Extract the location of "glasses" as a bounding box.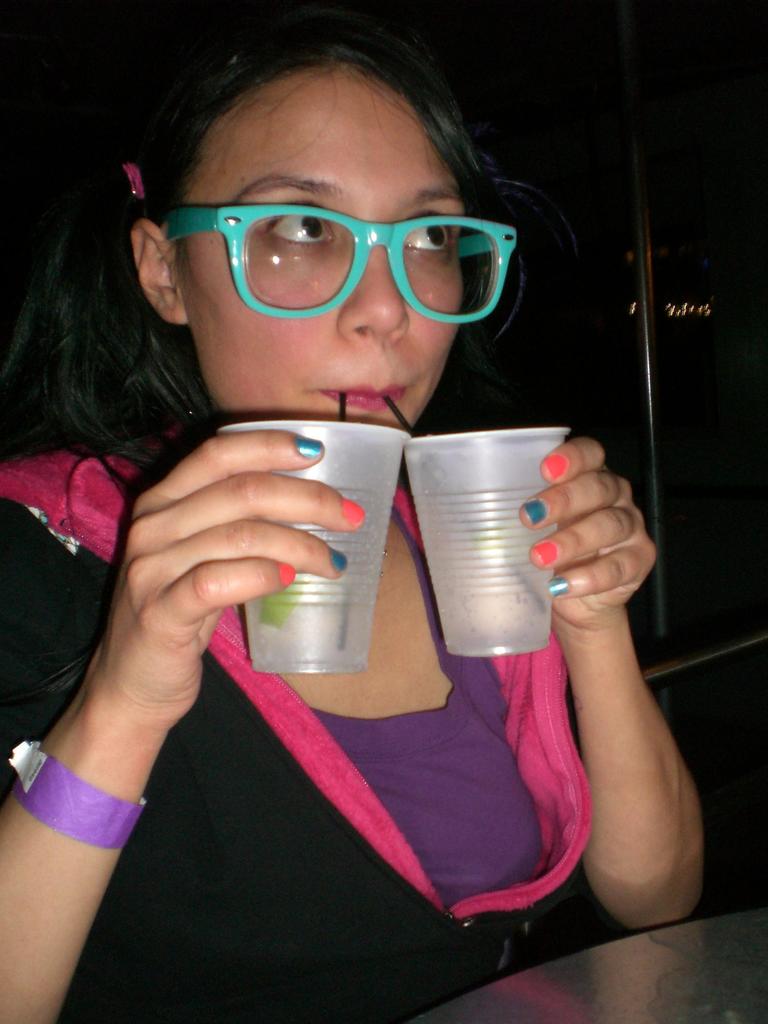
pyautogui.locateOnScreen(149, 172, 524, 300).
